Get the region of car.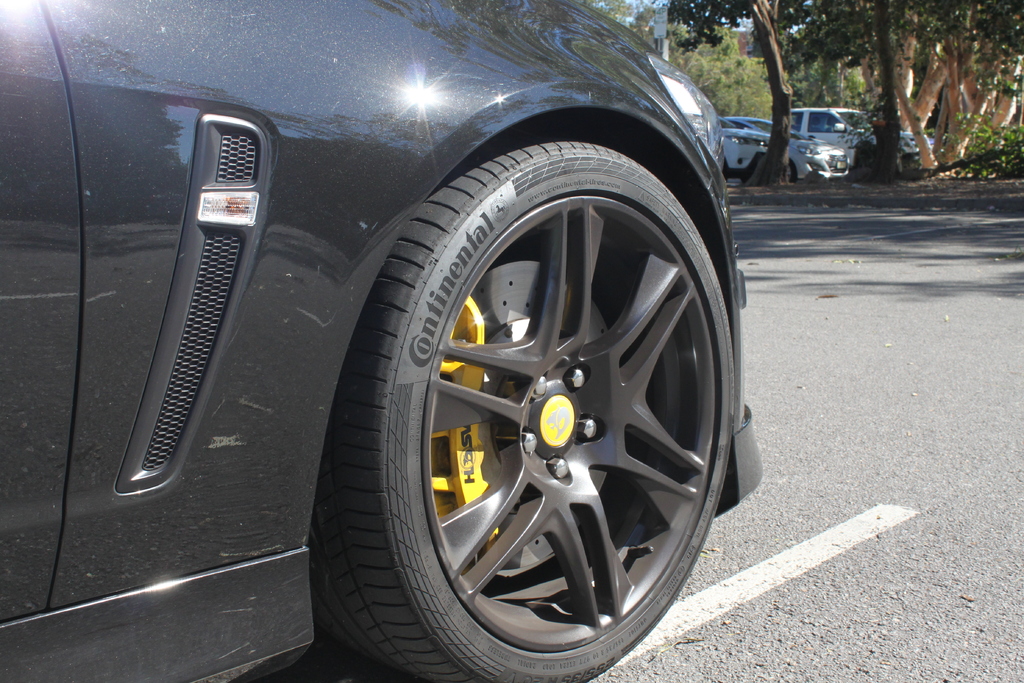
Rect(134, 0, 813, 680).
